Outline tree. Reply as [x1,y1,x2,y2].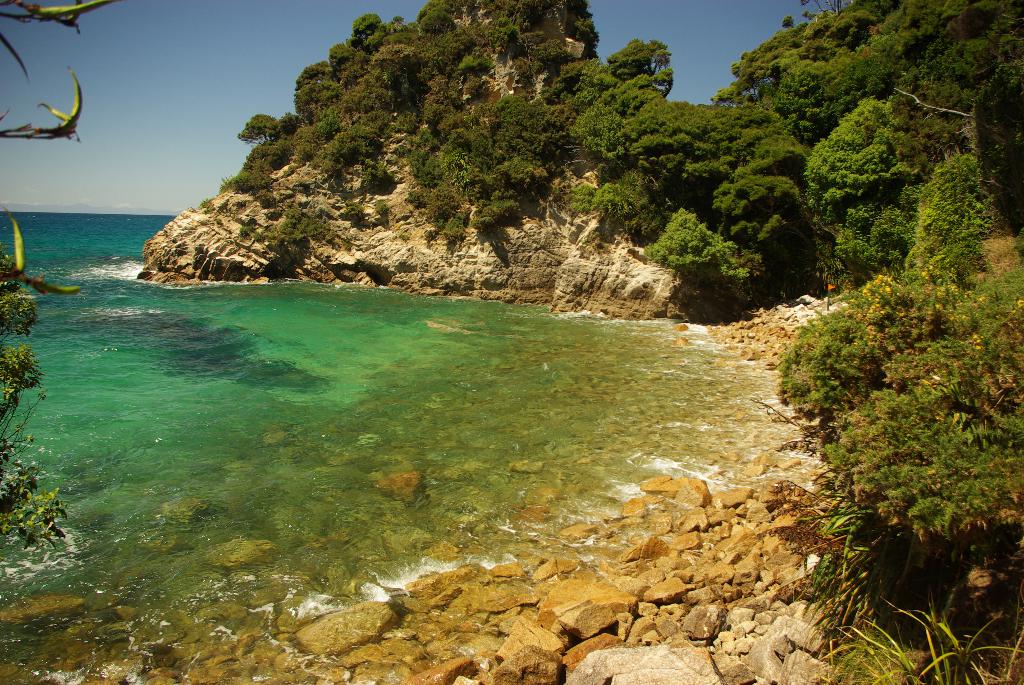
[234,113,273,150].
